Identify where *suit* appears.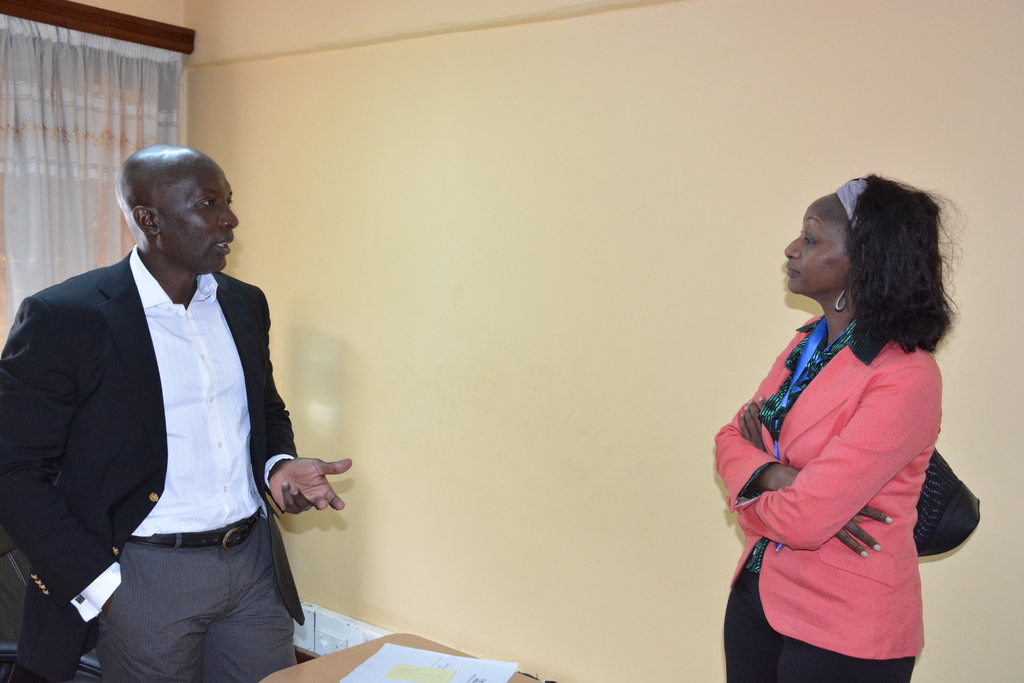
Appears at <region>708, 260, 983, 660</region>.
